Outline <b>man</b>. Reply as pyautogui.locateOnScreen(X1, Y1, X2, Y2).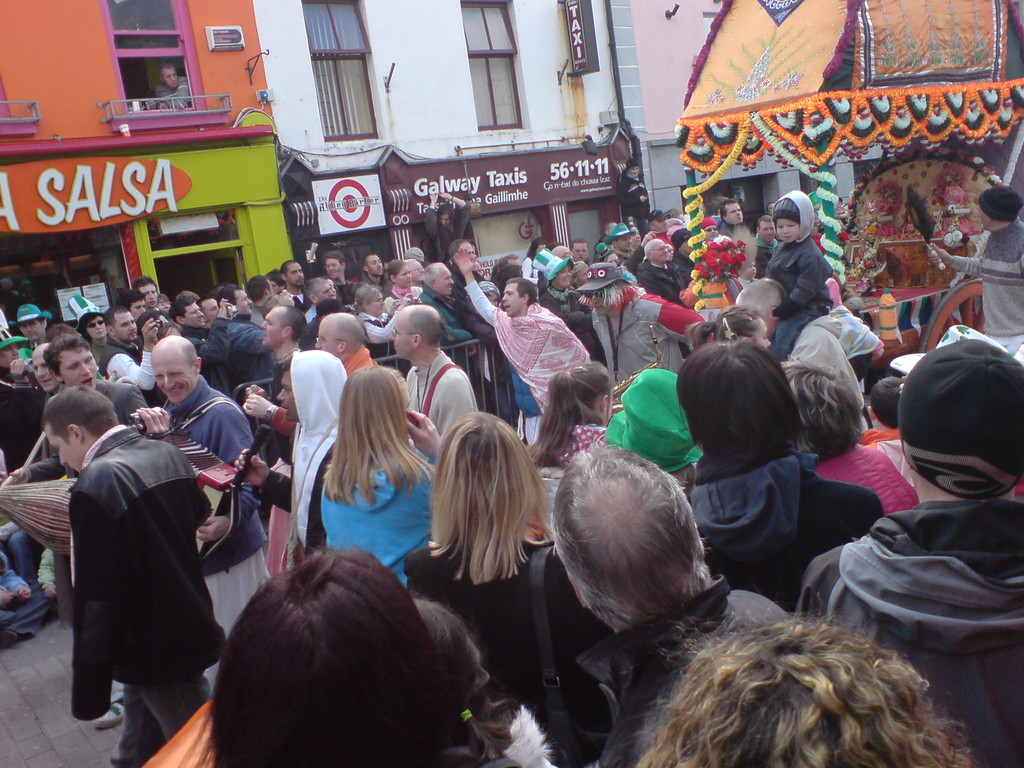
pyautogui.locateOnScreen(257, 308, 300, 391).
